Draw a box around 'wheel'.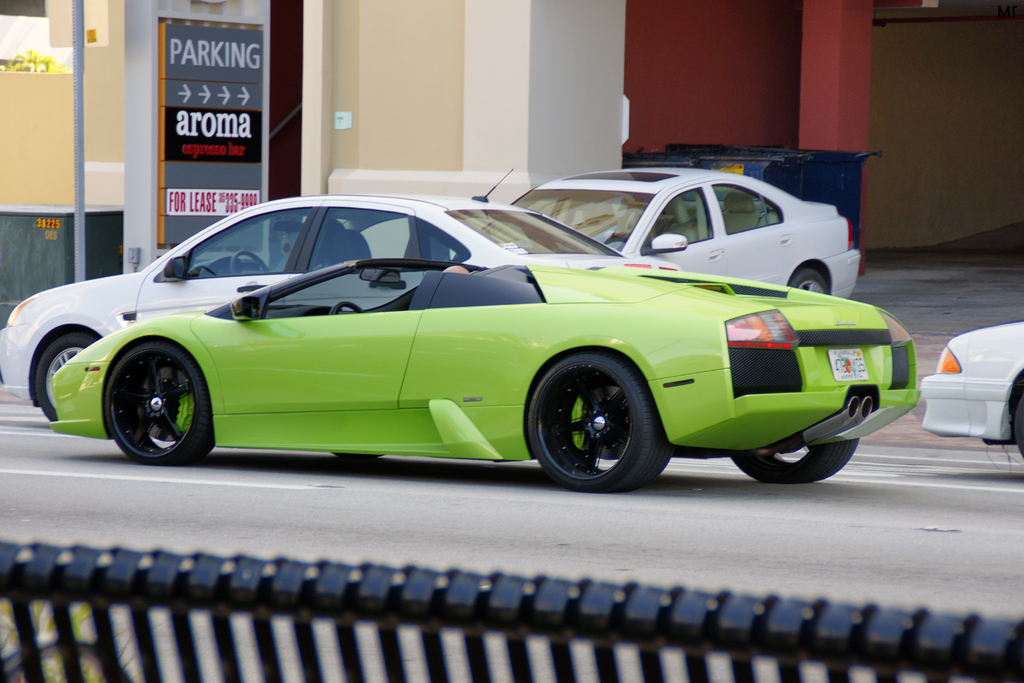
{"x1": 521, "y1": 349, "x2": 665, "y2": 496}.
